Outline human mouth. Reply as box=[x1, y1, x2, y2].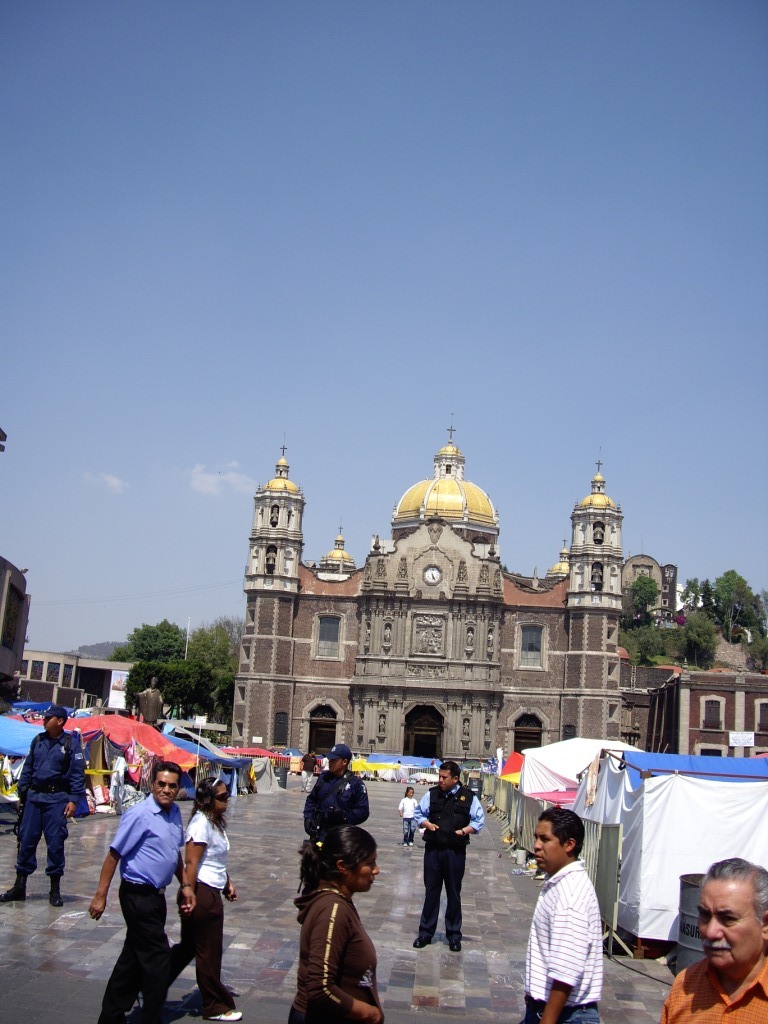
box=[531, 853, 547, 867].
